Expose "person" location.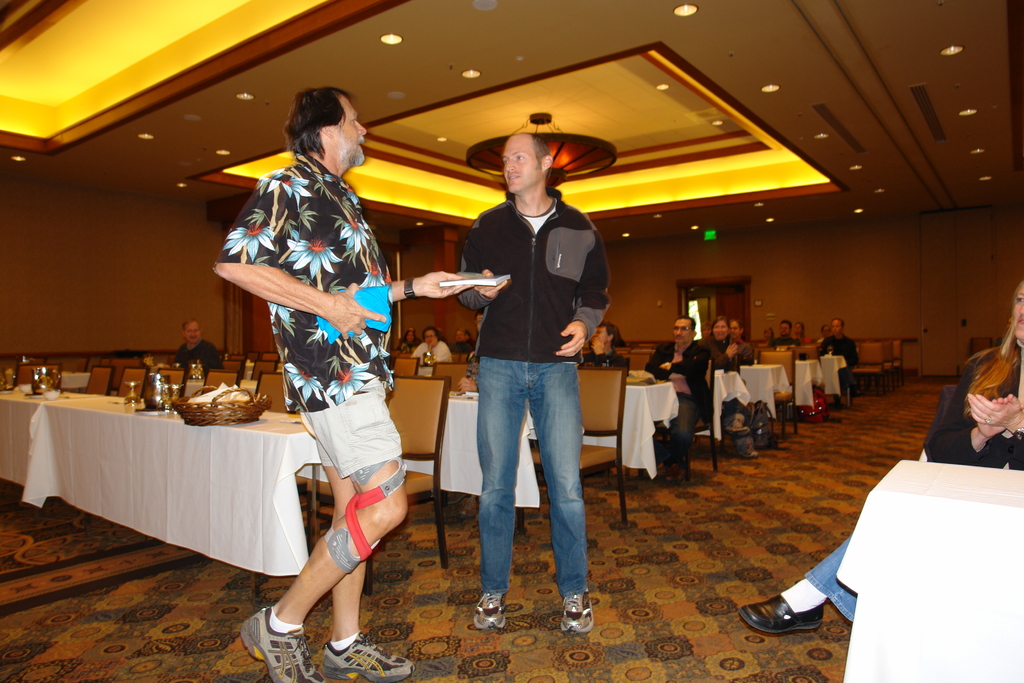
Exposed at 211, 83, 474, 682.
